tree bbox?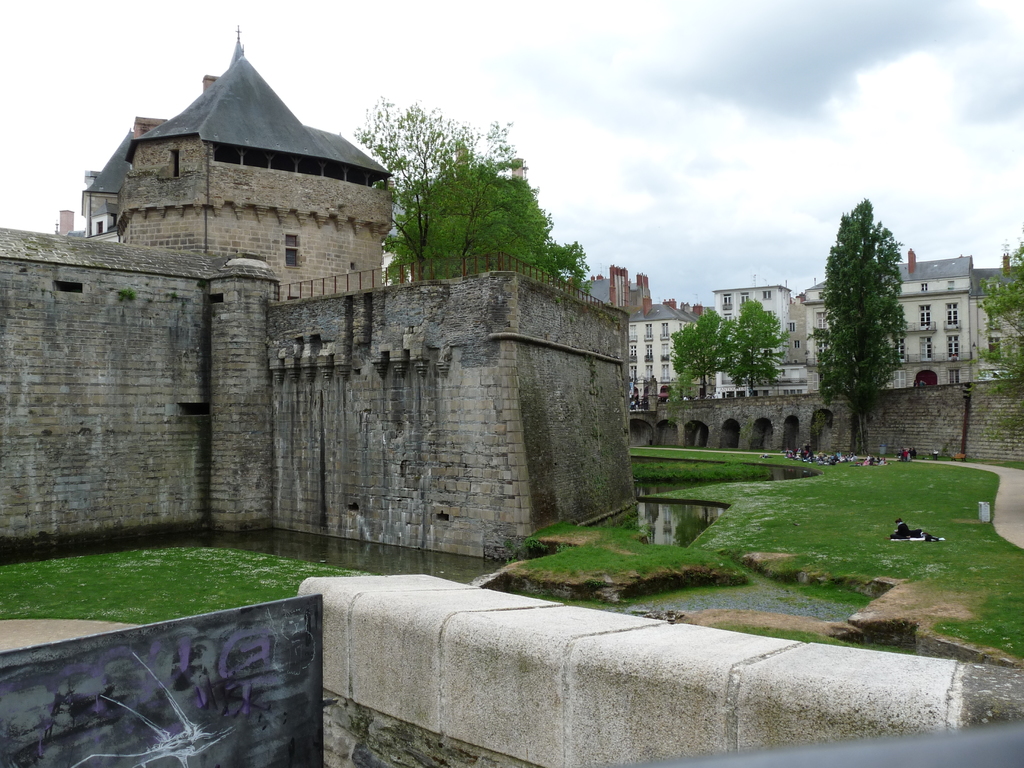
(806,198,915,460)
